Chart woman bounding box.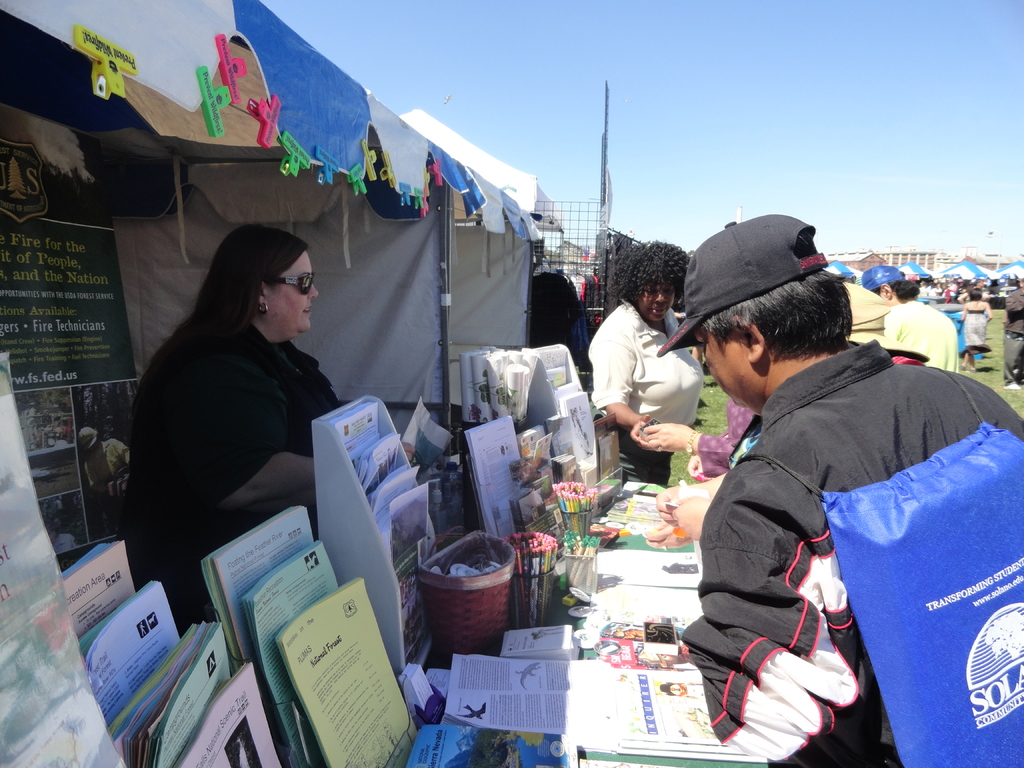
Charted: <bbox>958, 284, 998, 373</bbox>.
